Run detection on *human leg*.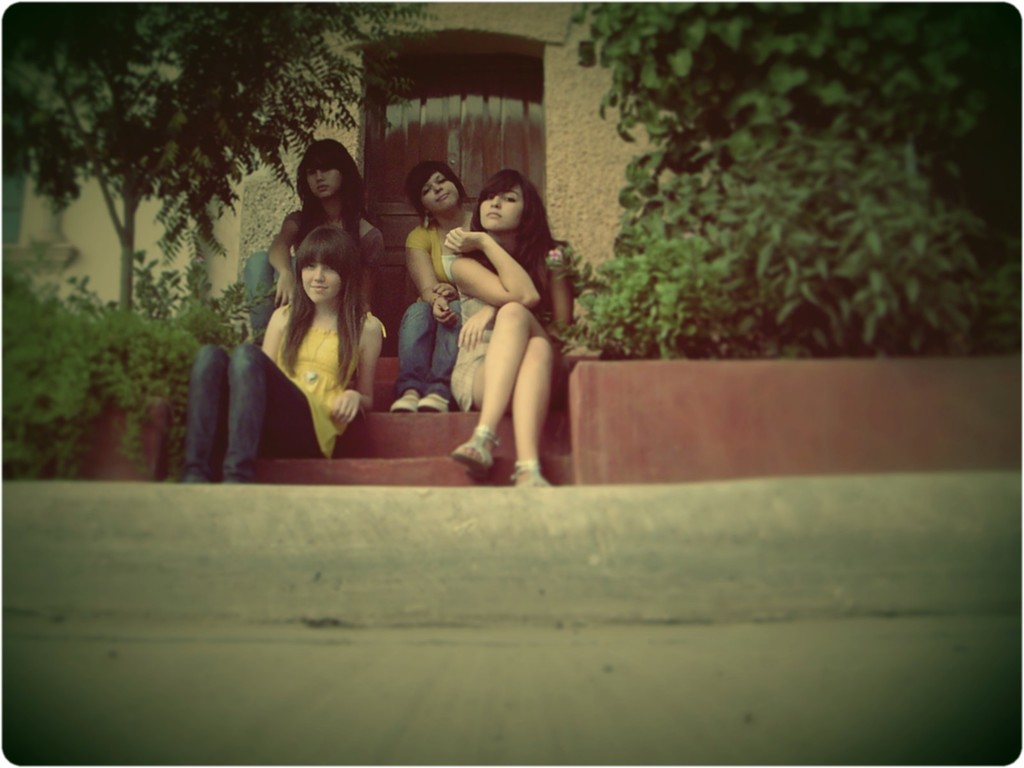
Result: (x1=455, y1=301, x2=543, y2=465).
